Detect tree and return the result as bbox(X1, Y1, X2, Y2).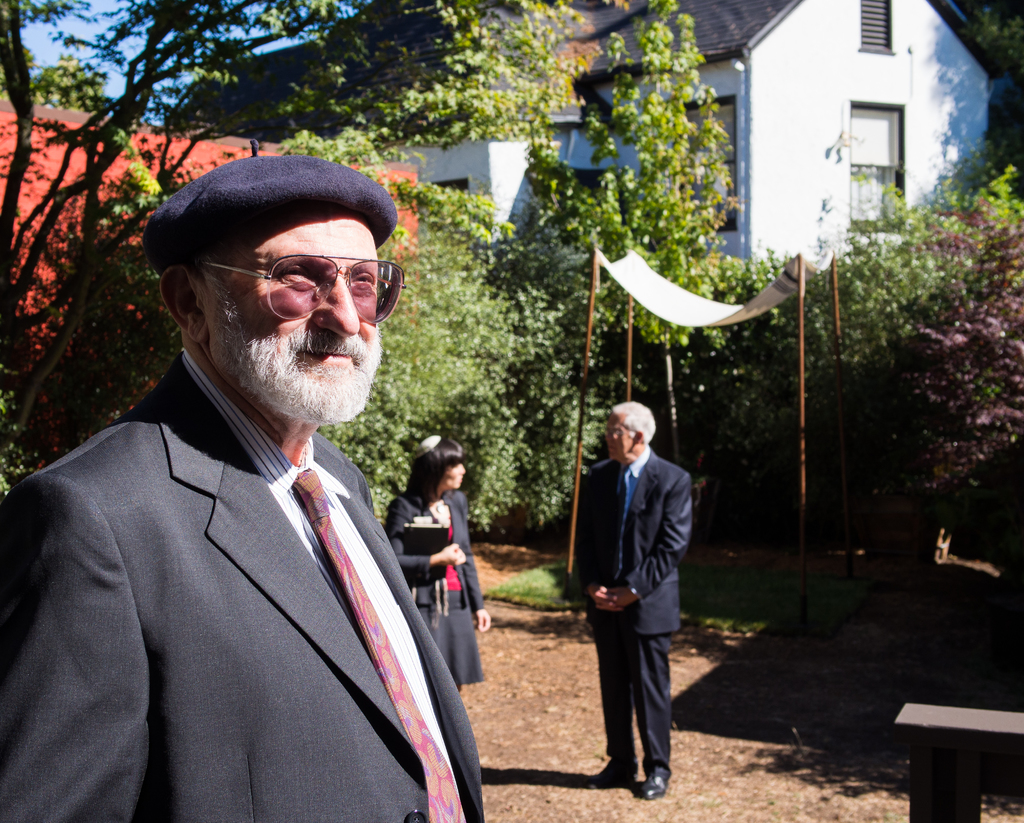
bbox(0, 0, 684, 505).
